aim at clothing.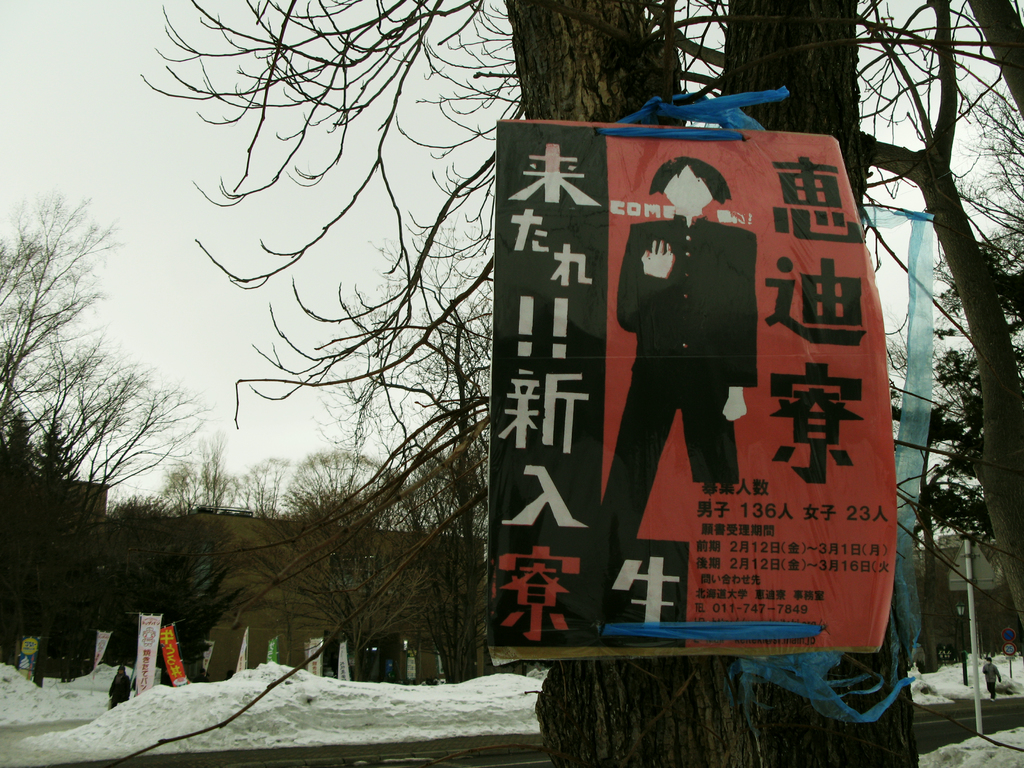
Aimed at pyautogui.locateOnScreen(107, 669, 133, 709).
